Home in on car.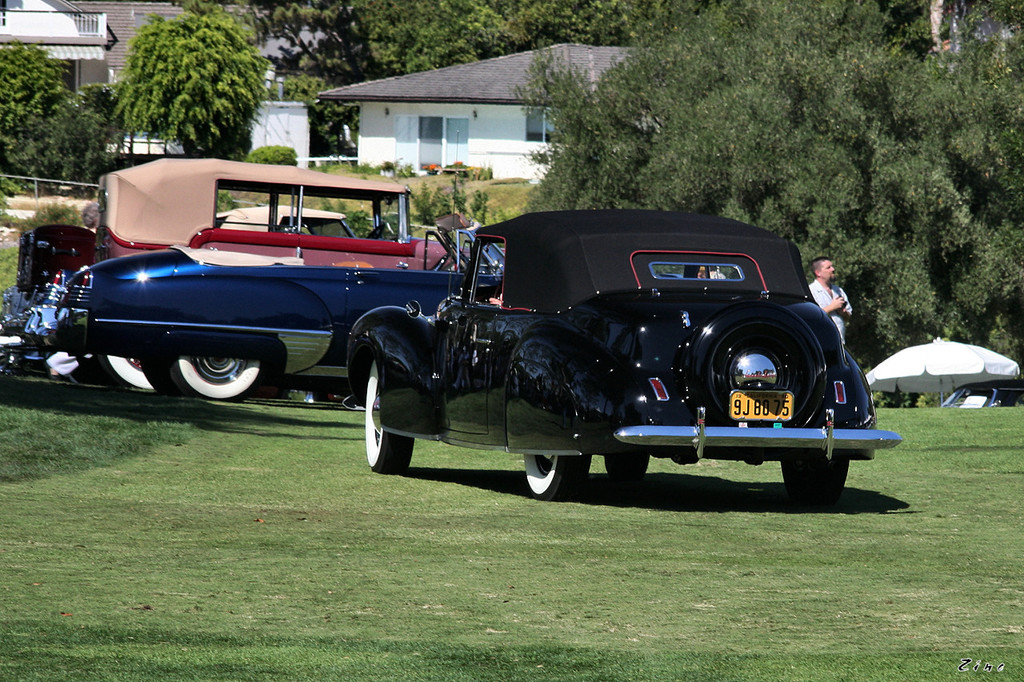
Homed in at 53/243/503/403.
